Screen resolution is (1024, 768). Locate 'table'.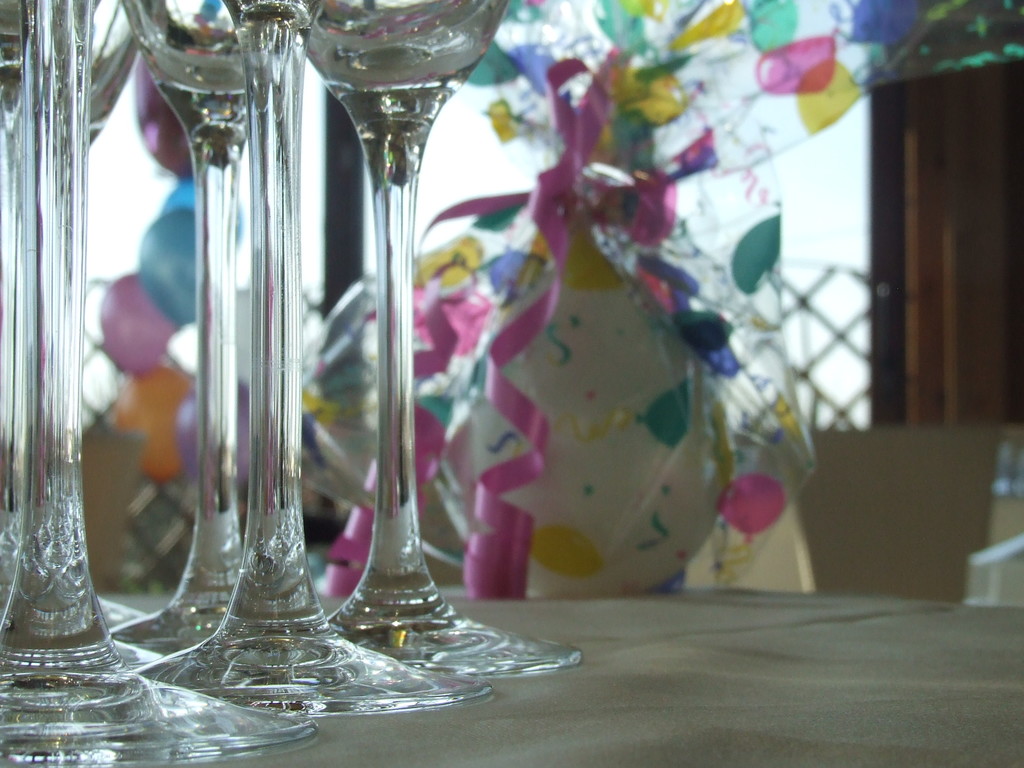
left=0, top=588, right=1023, bottom=767.
